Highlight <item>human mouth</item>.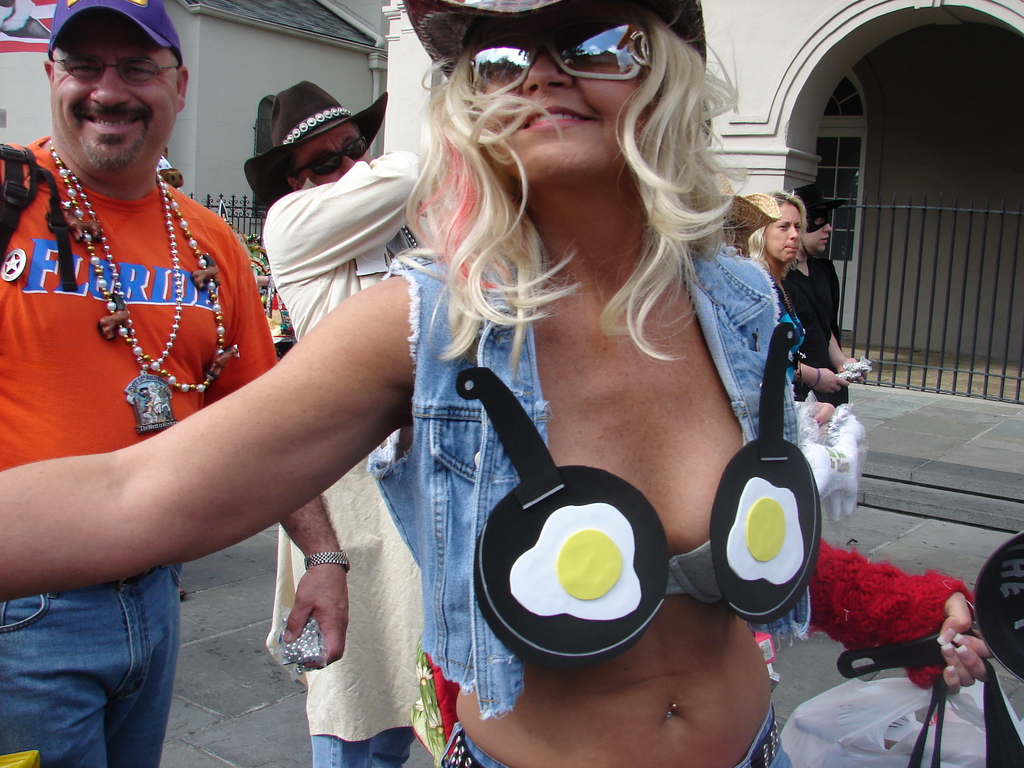
Highlighted region: l=74, t=111, r=148, b=135.
